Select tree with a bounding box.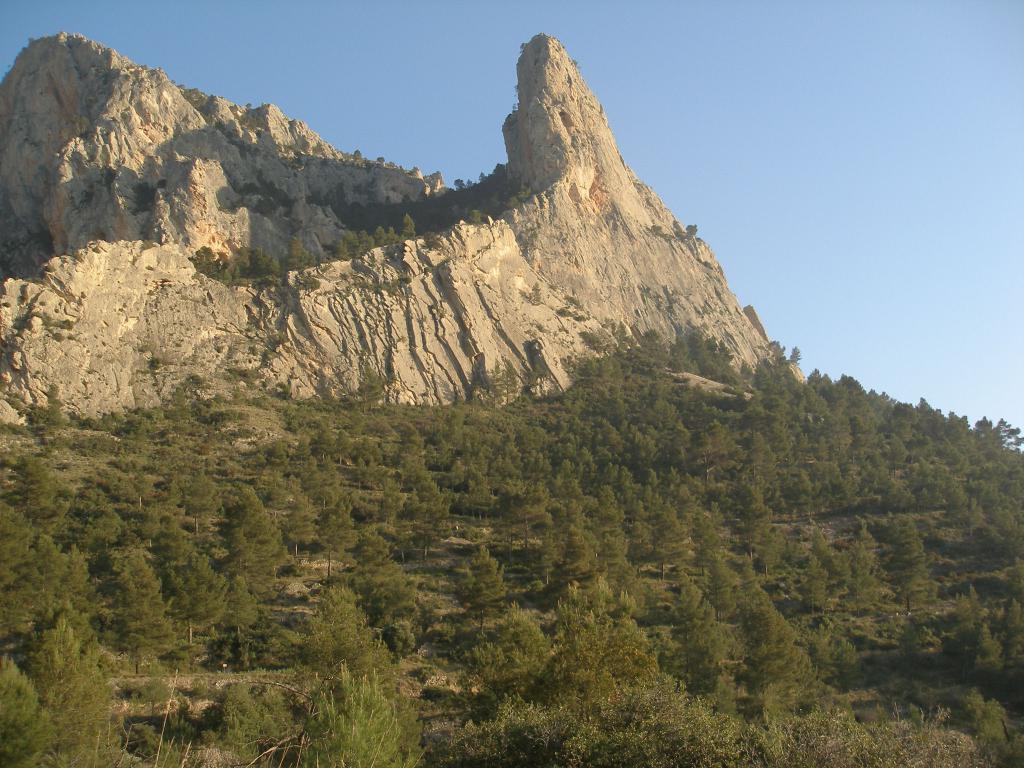
0 454 61 532.
